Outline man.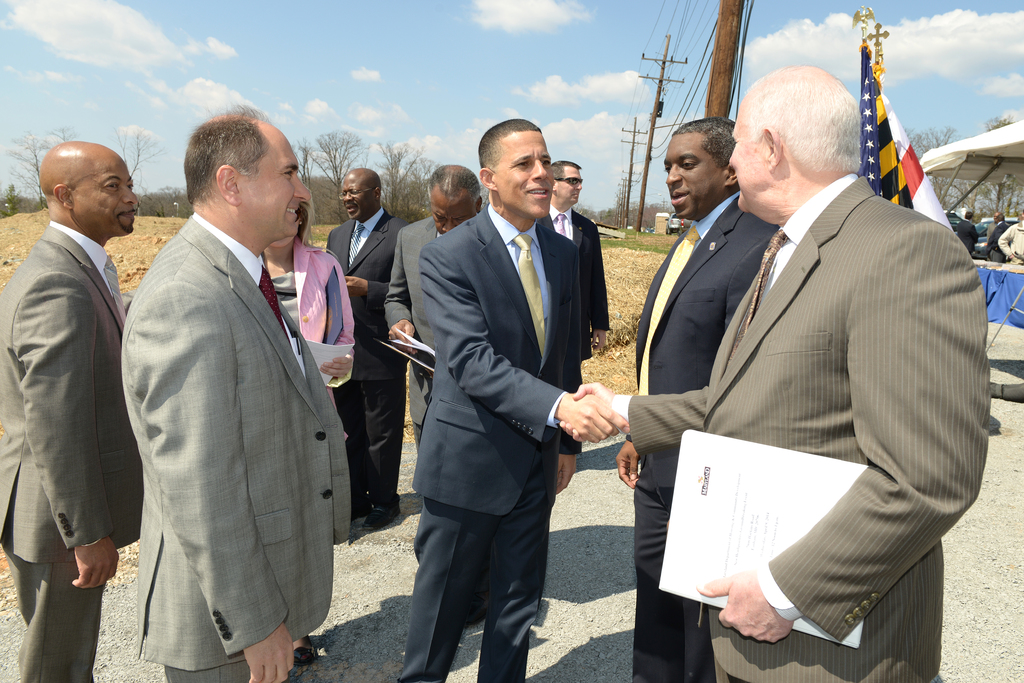
Outline: x1=559 y1=65 x2=988 y2=682.
